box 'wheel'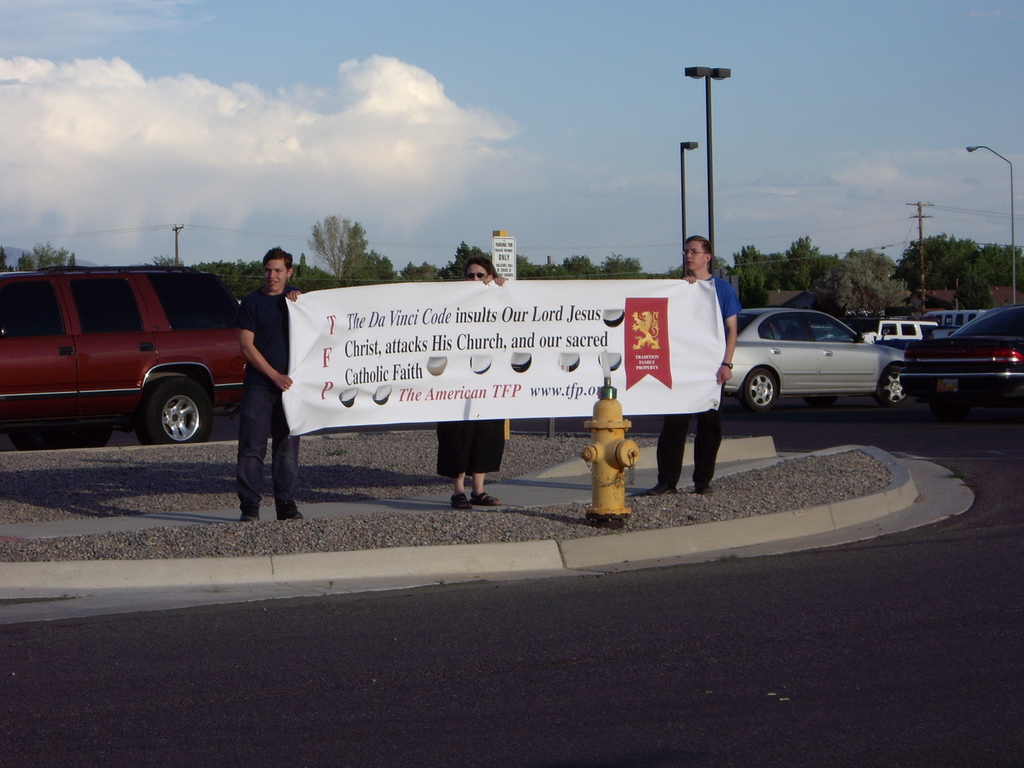
[x1=879, y1=365, x2=911, y2=407]
